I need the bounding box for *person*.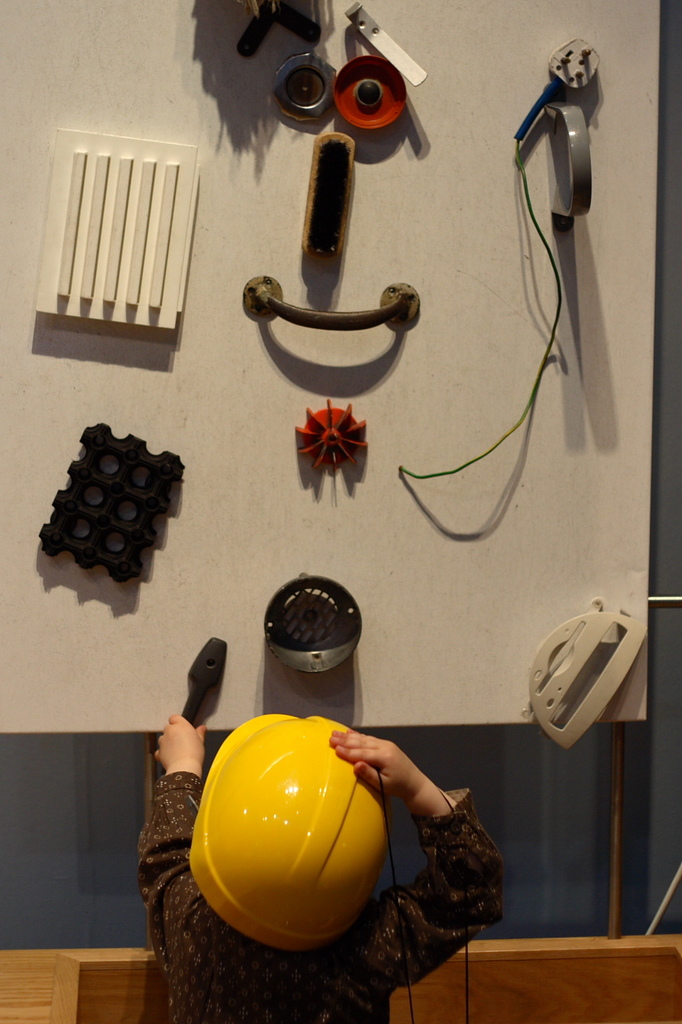
Here it is: 134:710:510:1023.
